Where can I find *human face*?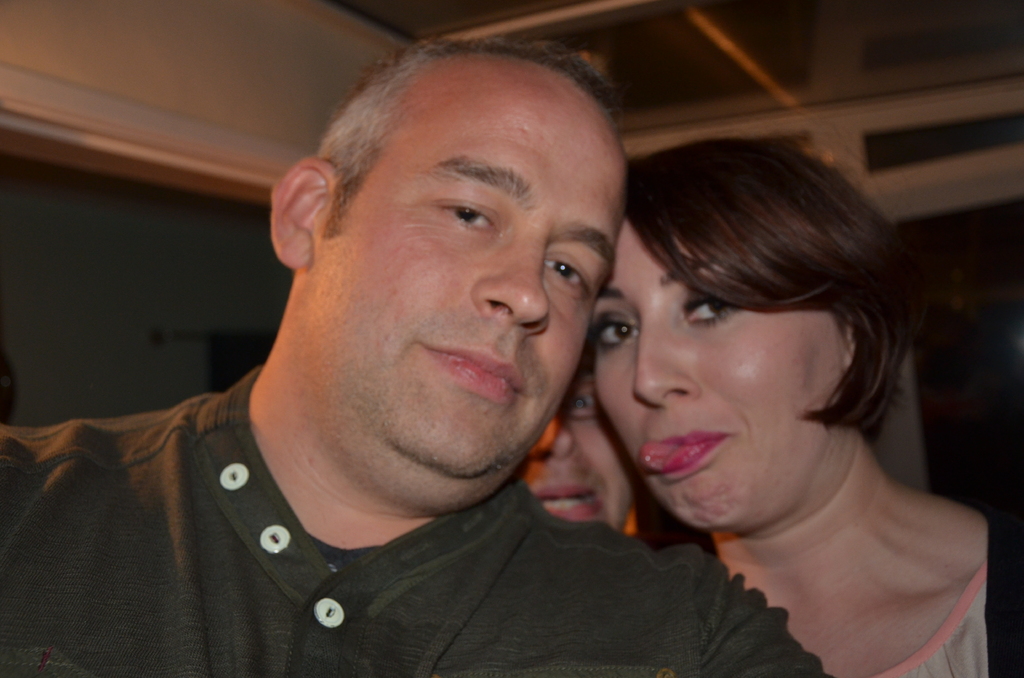
You can find it at locate(594, 214, 842, 529).
